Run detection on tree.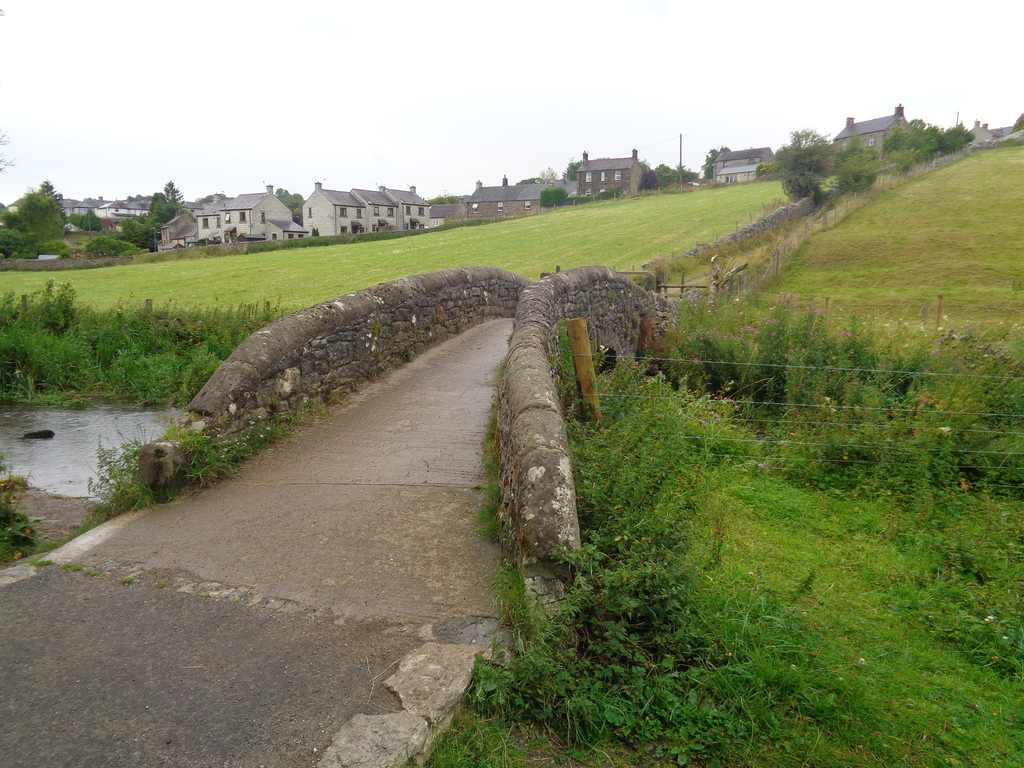
Result: 825:129:886:200.
